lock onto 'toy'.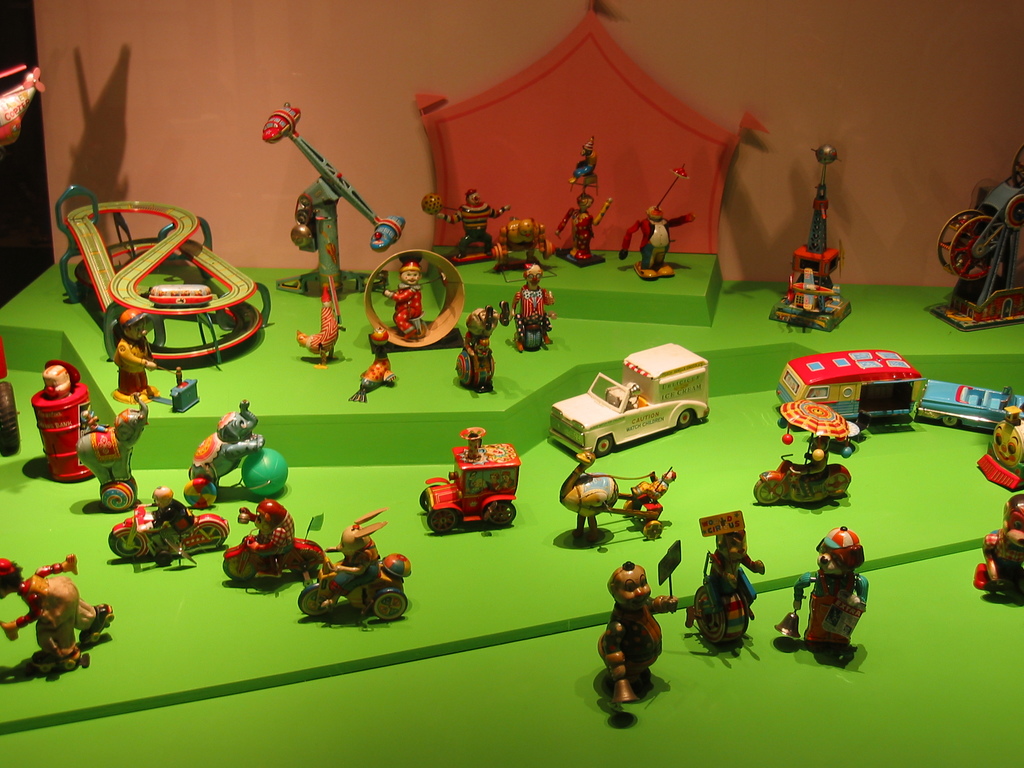
Locked: (181, 393, 271, 492).
